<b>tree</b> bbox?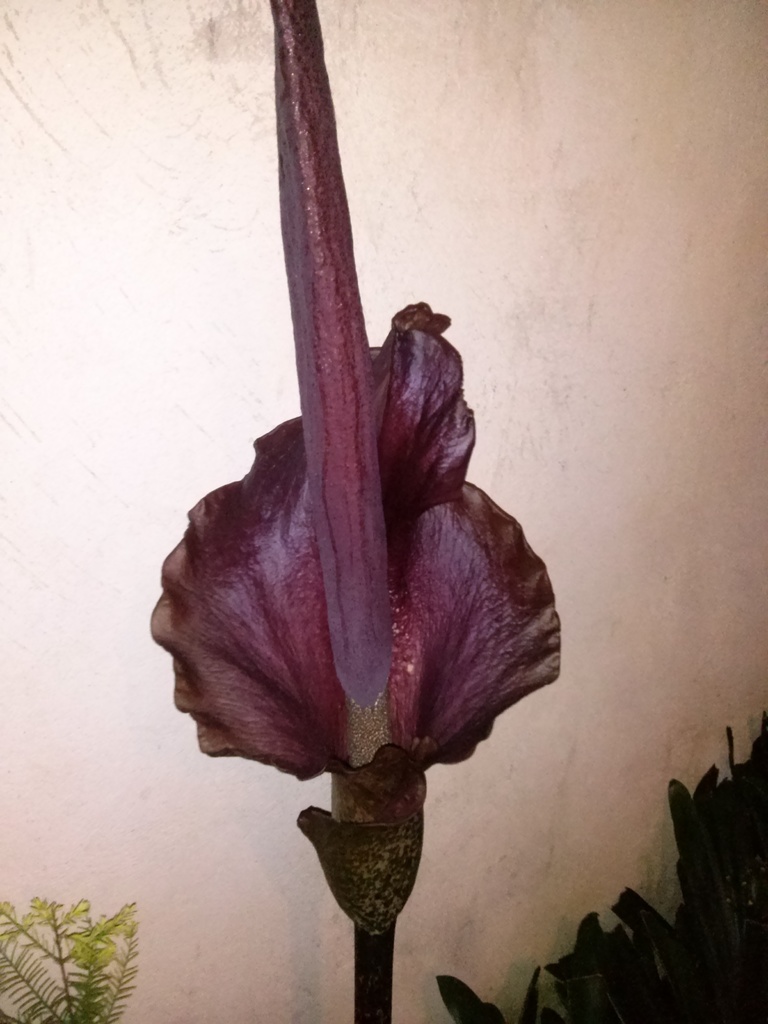
[4,884,156,1017]
